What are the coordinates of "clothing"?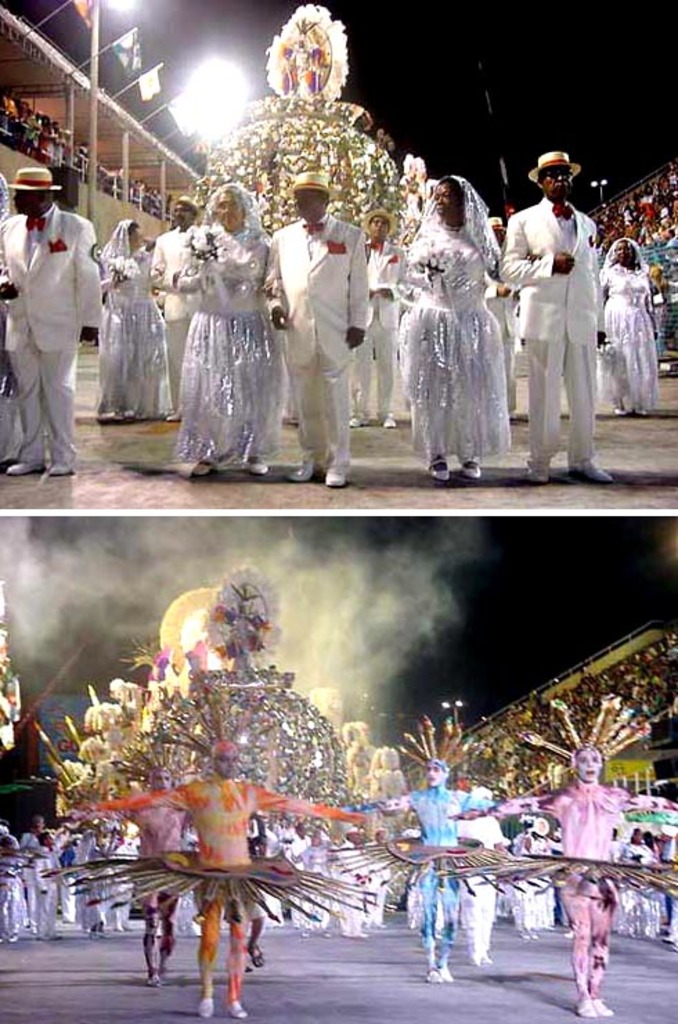
[394,782,461,944].
